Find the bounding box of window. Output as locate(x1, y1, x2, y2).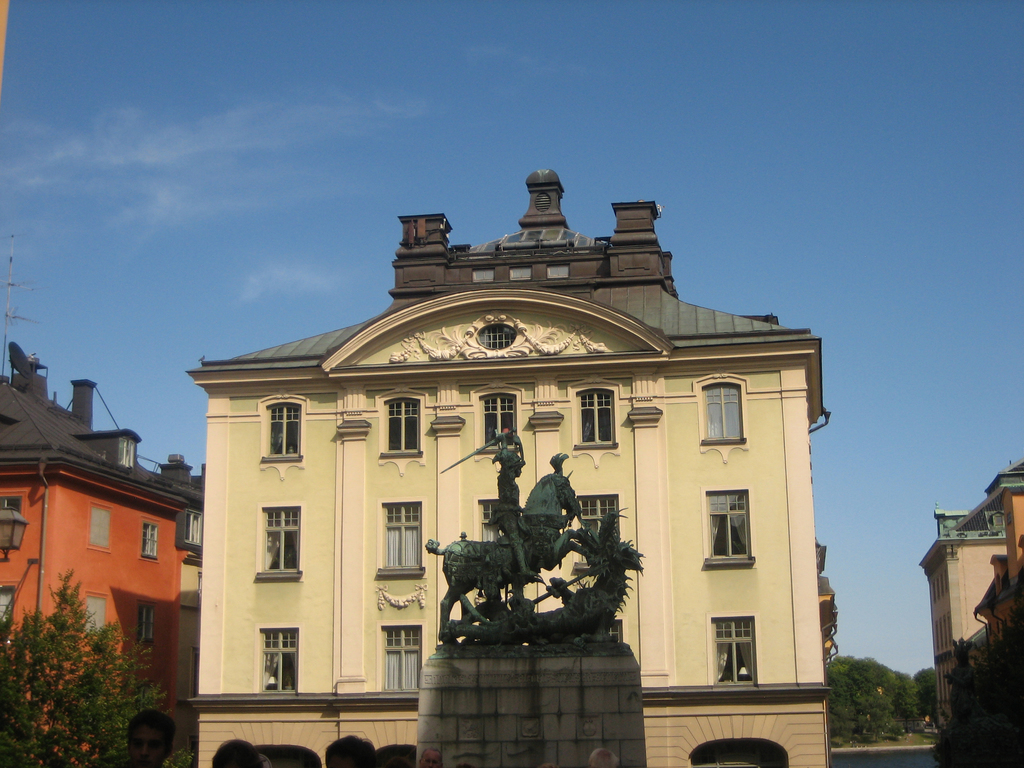
locate(141, 521, 164, 564).
